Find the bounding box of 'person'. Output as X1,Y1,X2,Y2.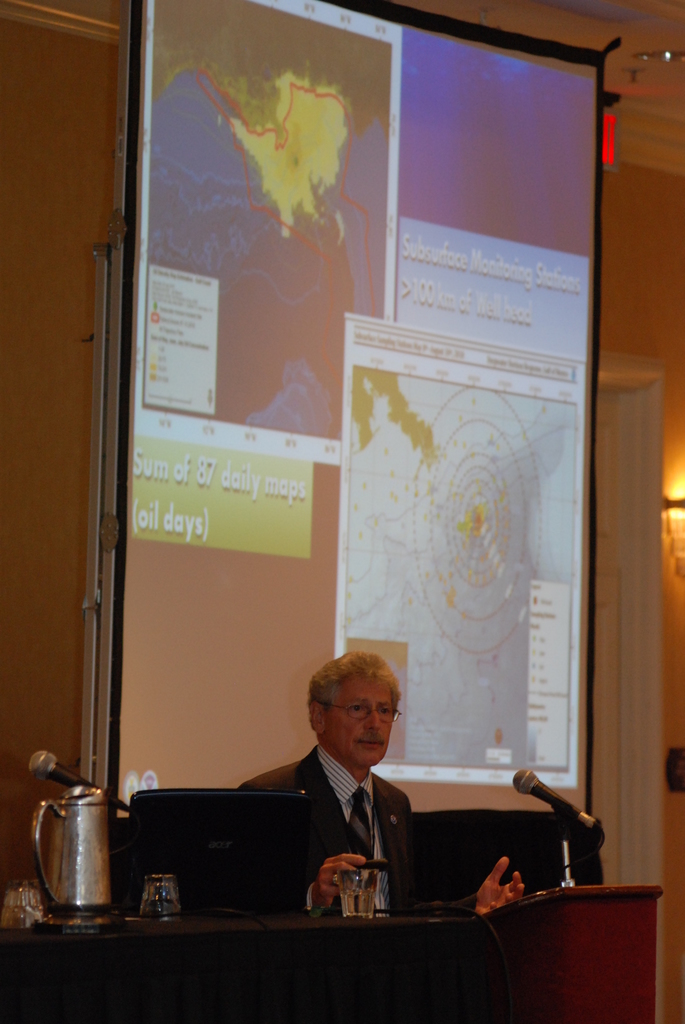
243,650,527,916.
